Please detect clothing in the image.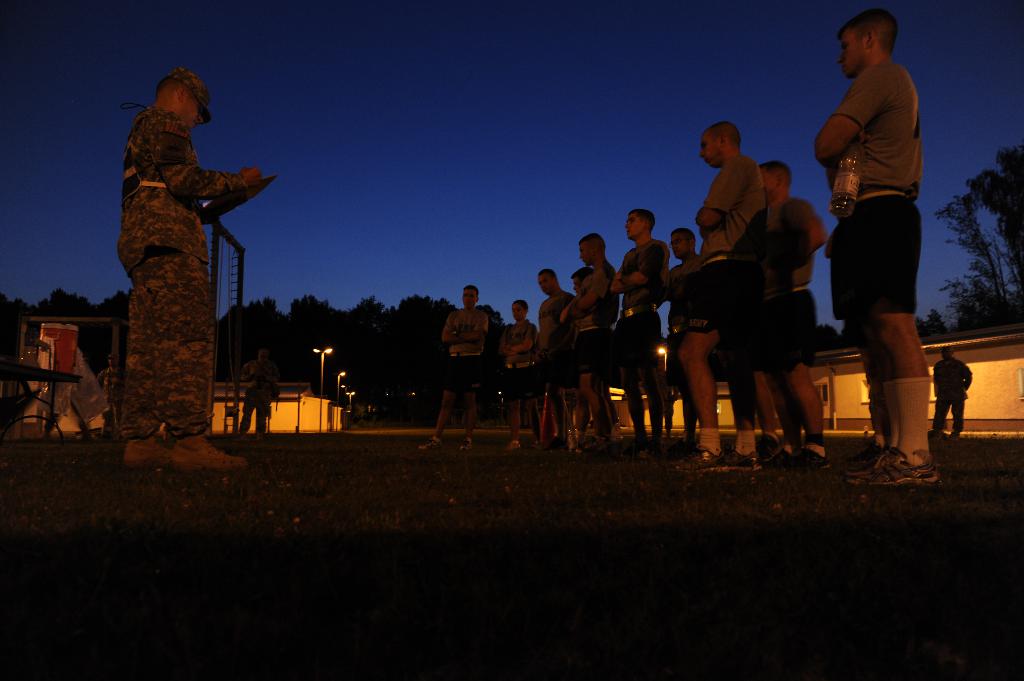
931, 354, 970, 435.
